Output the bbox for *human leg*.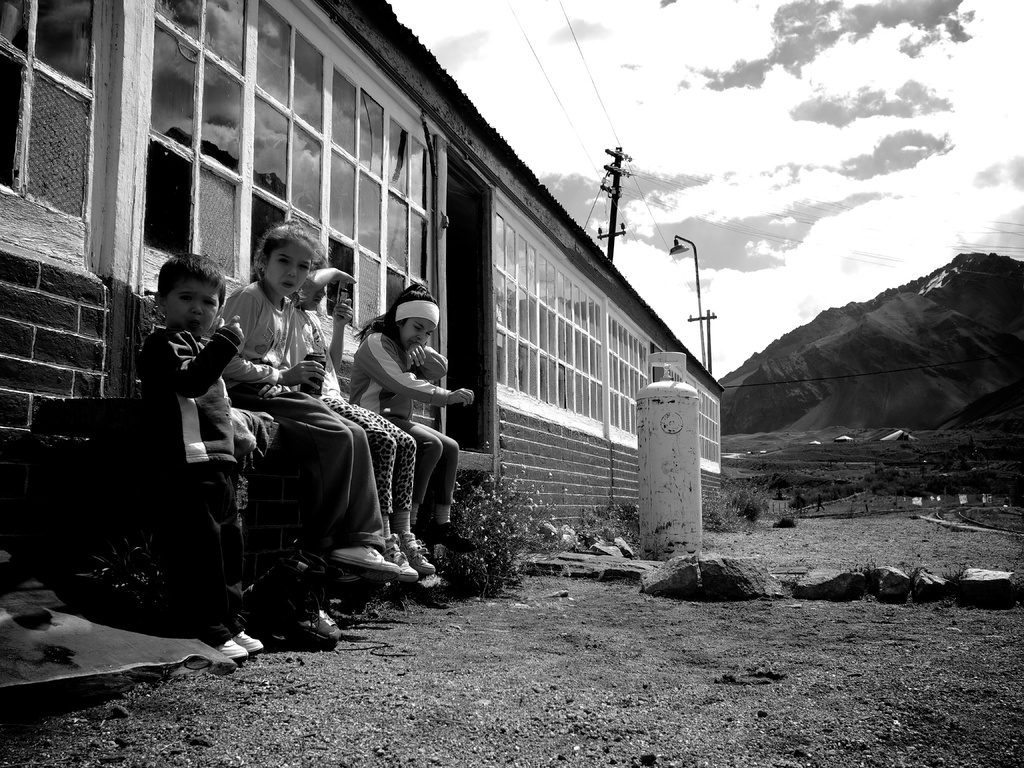
select_region(296, 378, 397, 566).
